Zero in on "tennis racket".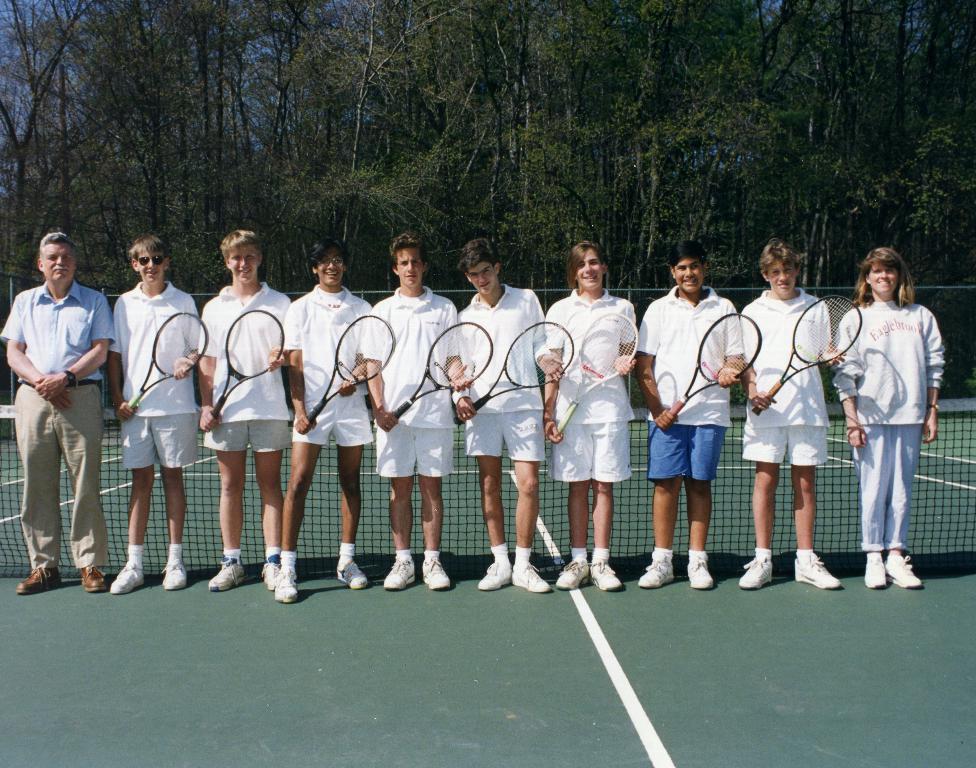
Zeroed in: 750, 294, 862, 417.
